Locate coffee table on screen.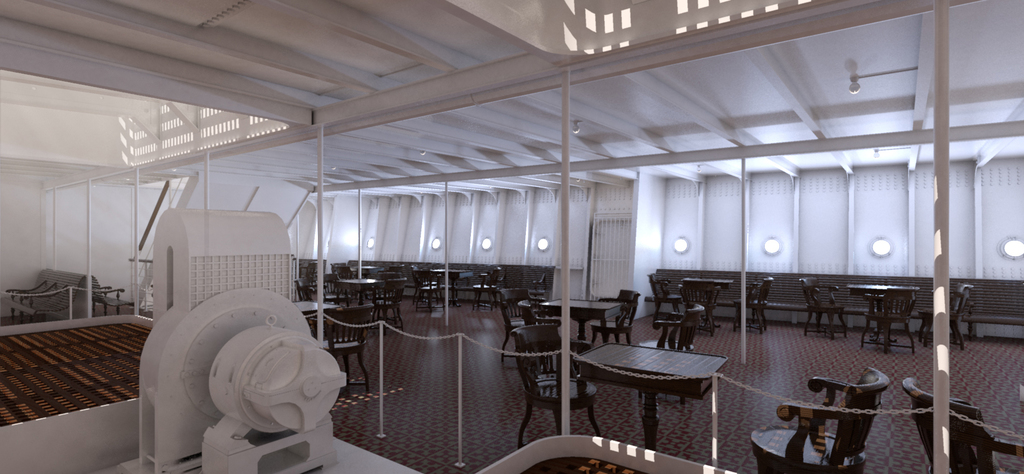
On screen at bbox=(580, 333, 736, 451).
